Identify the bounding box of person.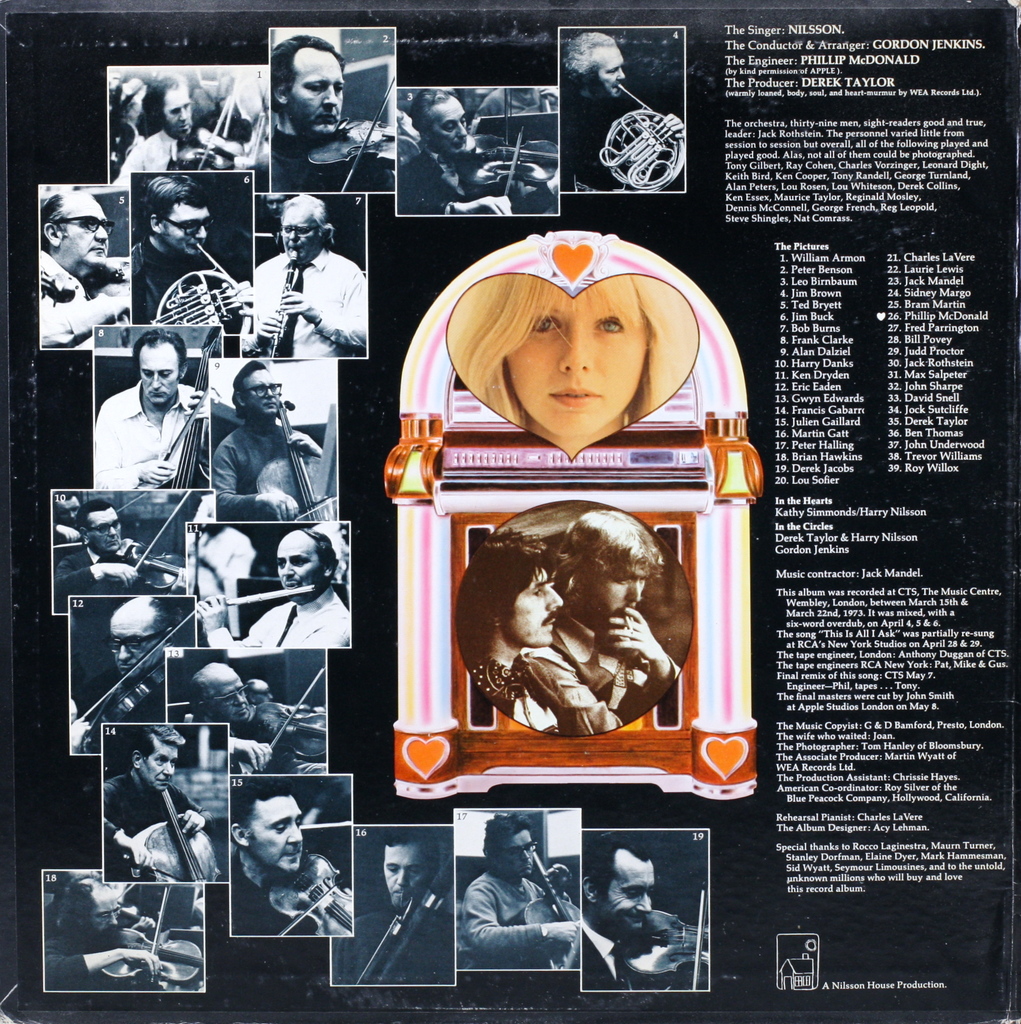
38:186:129:351.
